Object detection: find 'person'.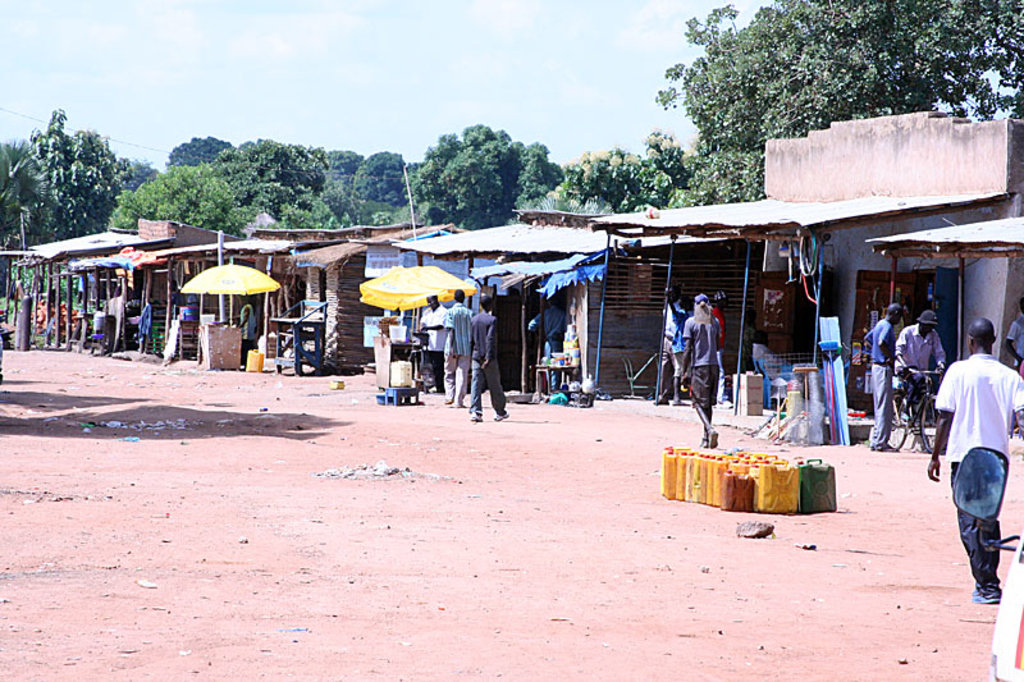
[681, 292, 739, 417].
